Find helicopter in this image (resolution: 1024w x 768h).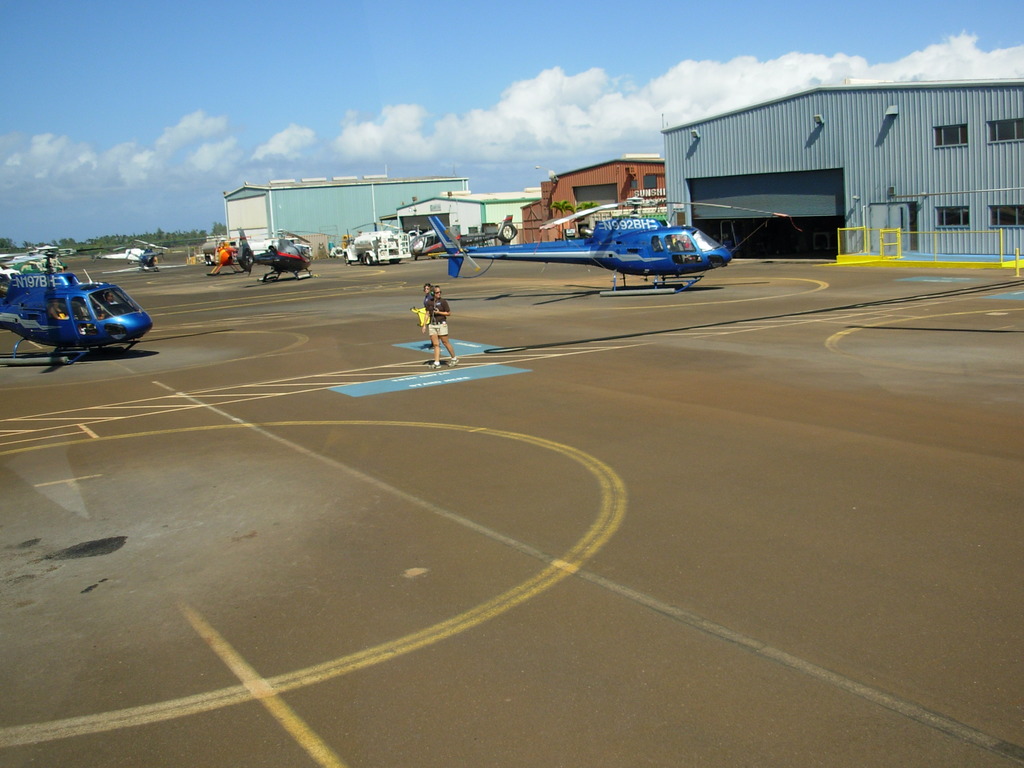
[x1=131, y1=228, x2=290, y2=275].
